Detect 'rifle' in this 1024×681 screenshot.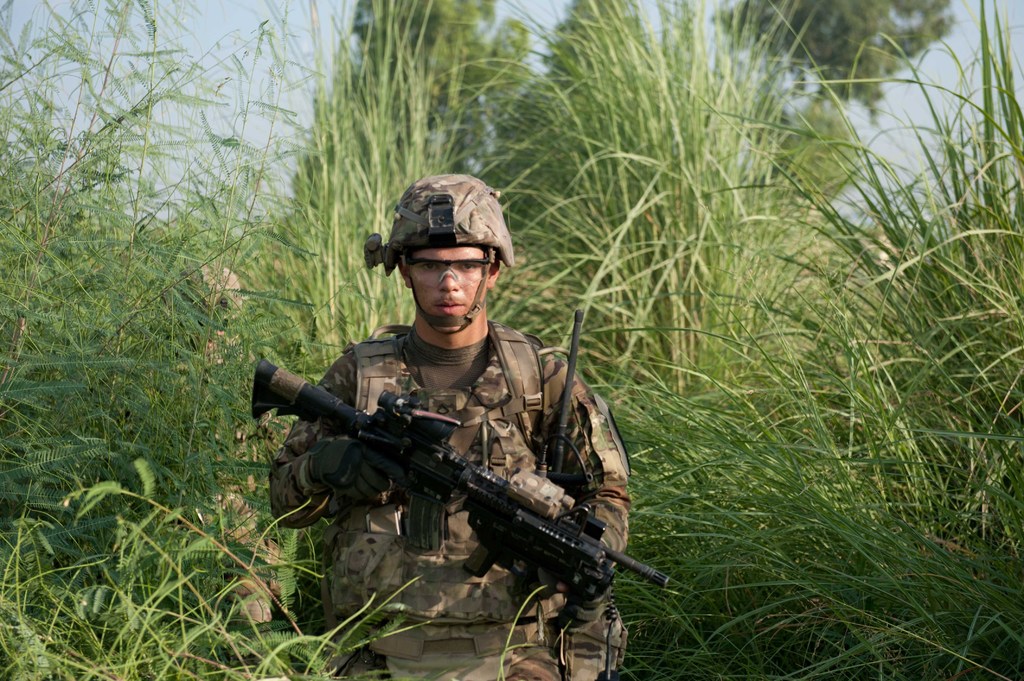
Detection: {"x1": 260, "y1": 352, "x2": 662, "y2": 597}.
